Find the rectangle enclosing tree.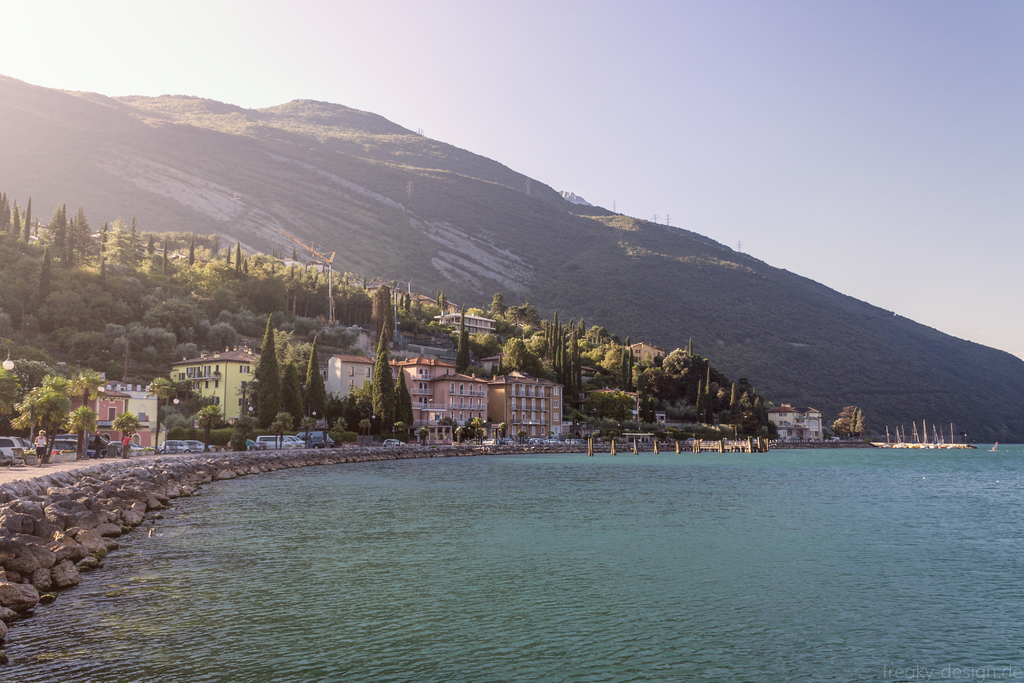
[x1=706, y1=364, x2=722, y2=420].
